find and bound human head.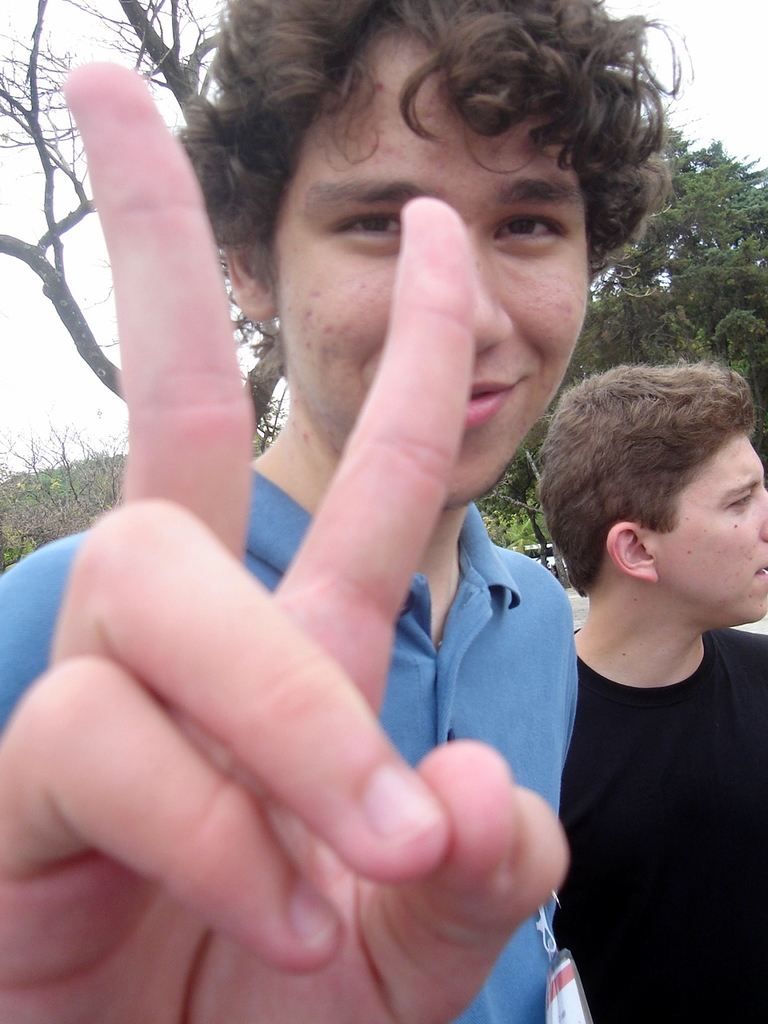
Bound: <box>225,0,628,514</box>.
